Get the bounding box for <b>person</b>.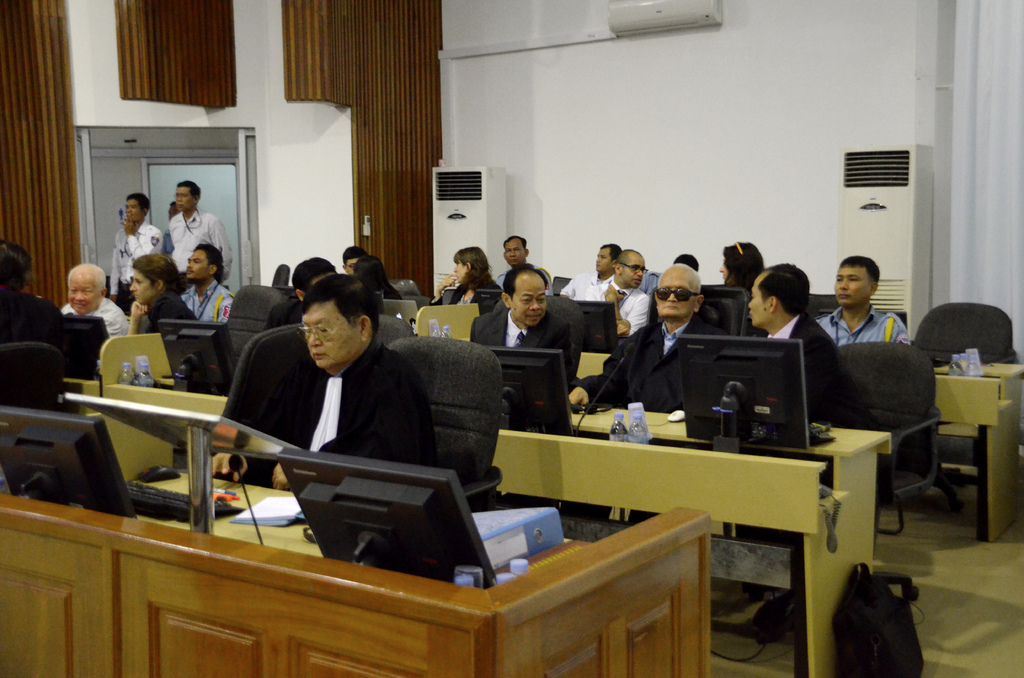
region(355, 254, 404, 299).
